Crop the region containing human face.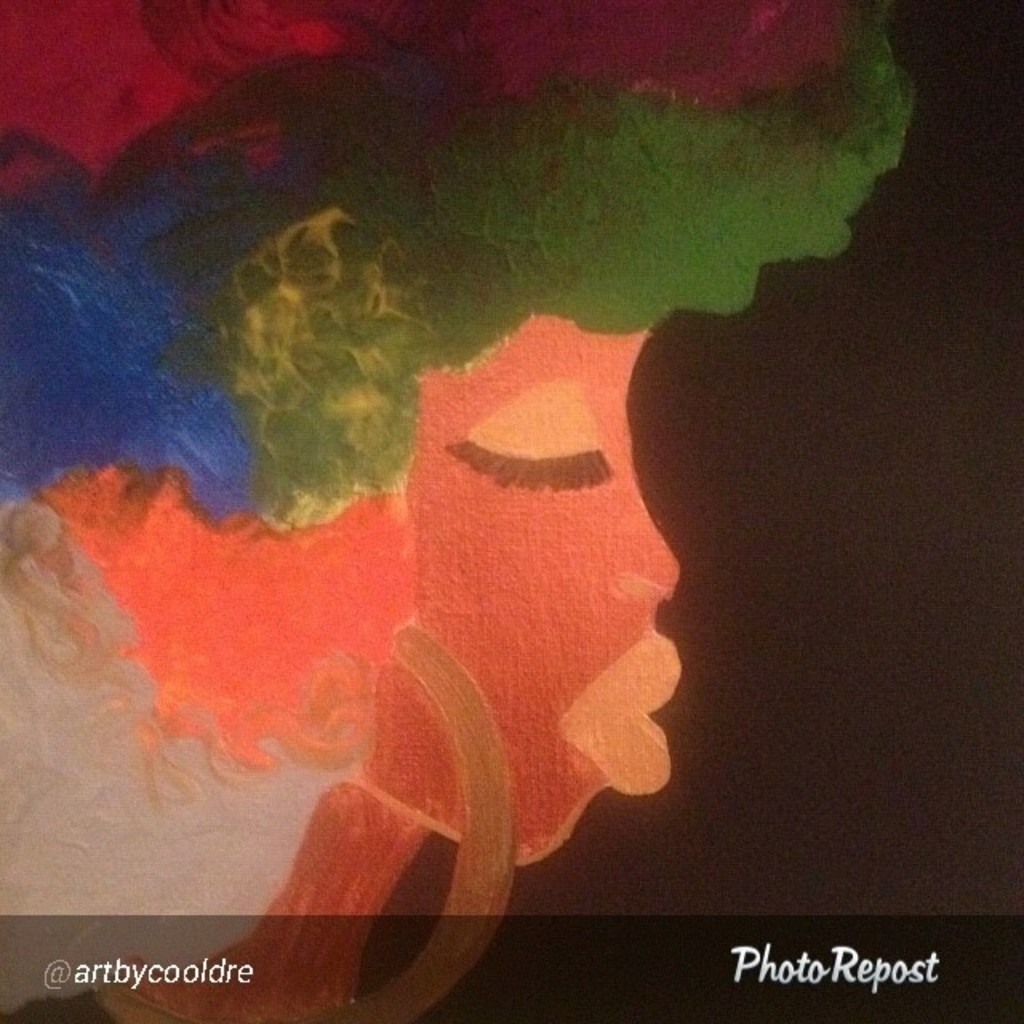
Crop region: region(365, 299, 683, 856).
